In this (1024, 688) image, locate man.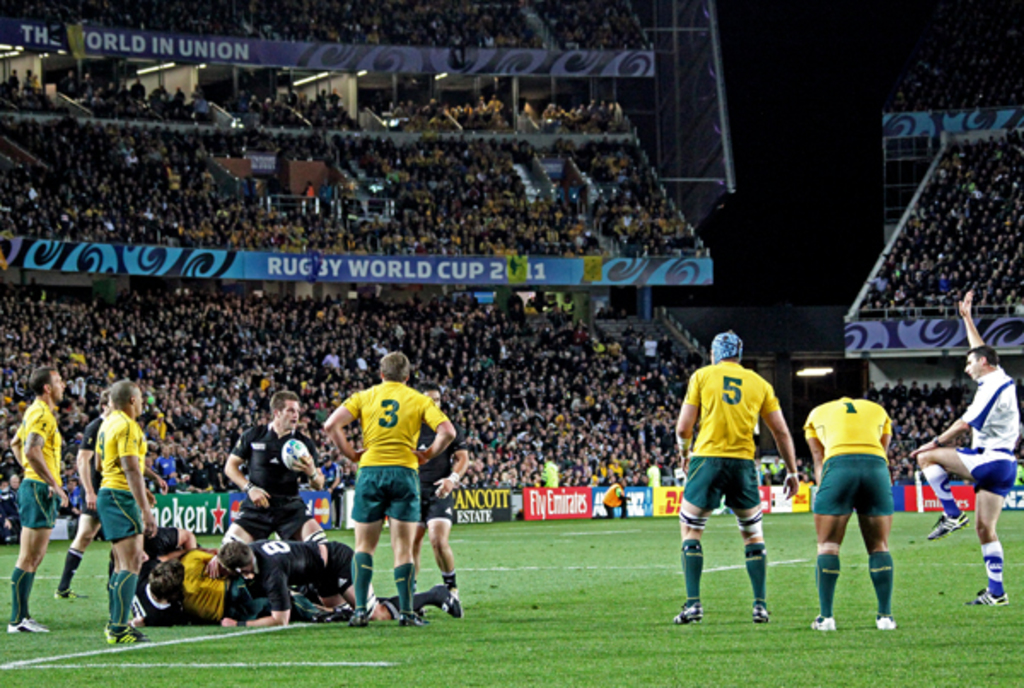
Bounding box: 413:388:468:603.
